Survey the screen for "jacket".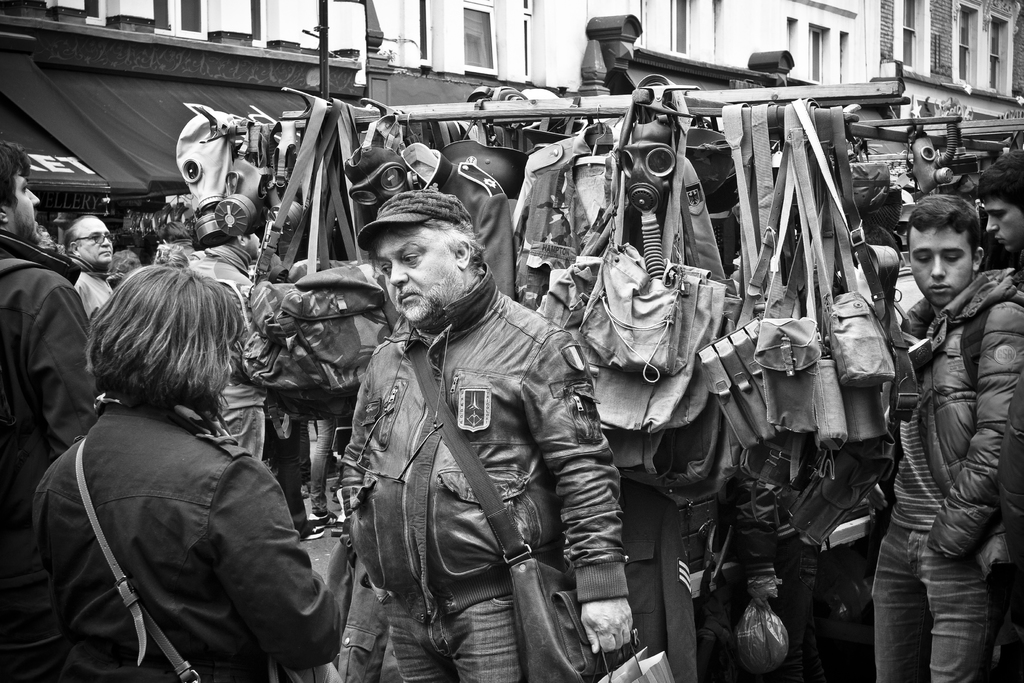
Survey found: x1=337, y1=267, x2=627, y2=625.
